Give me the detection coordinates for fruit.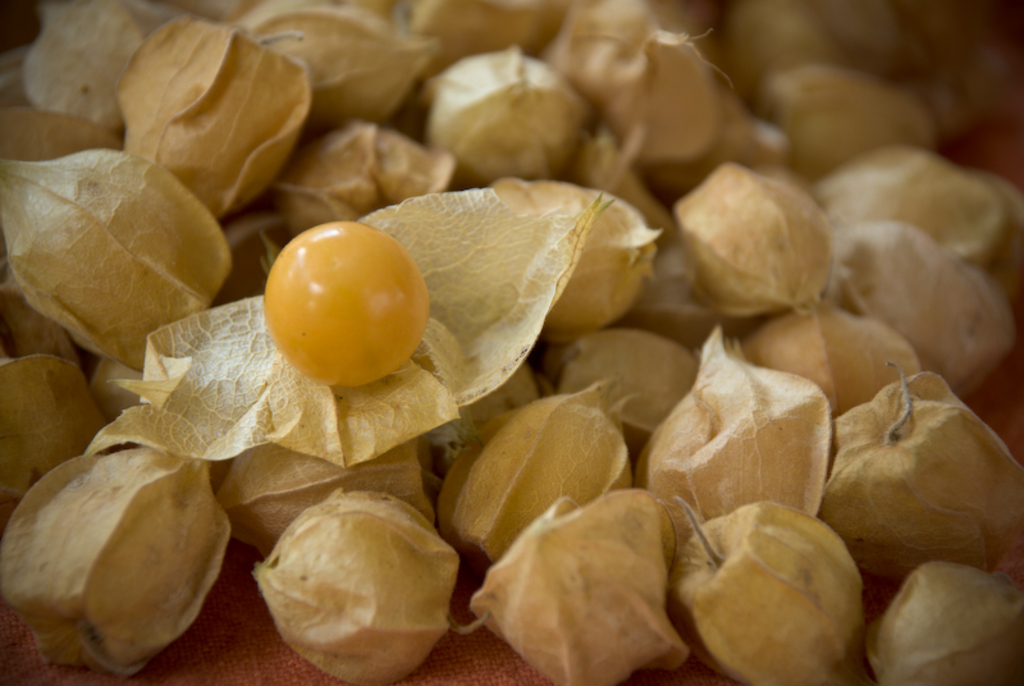
box=[824, 401, 1015, 590].
